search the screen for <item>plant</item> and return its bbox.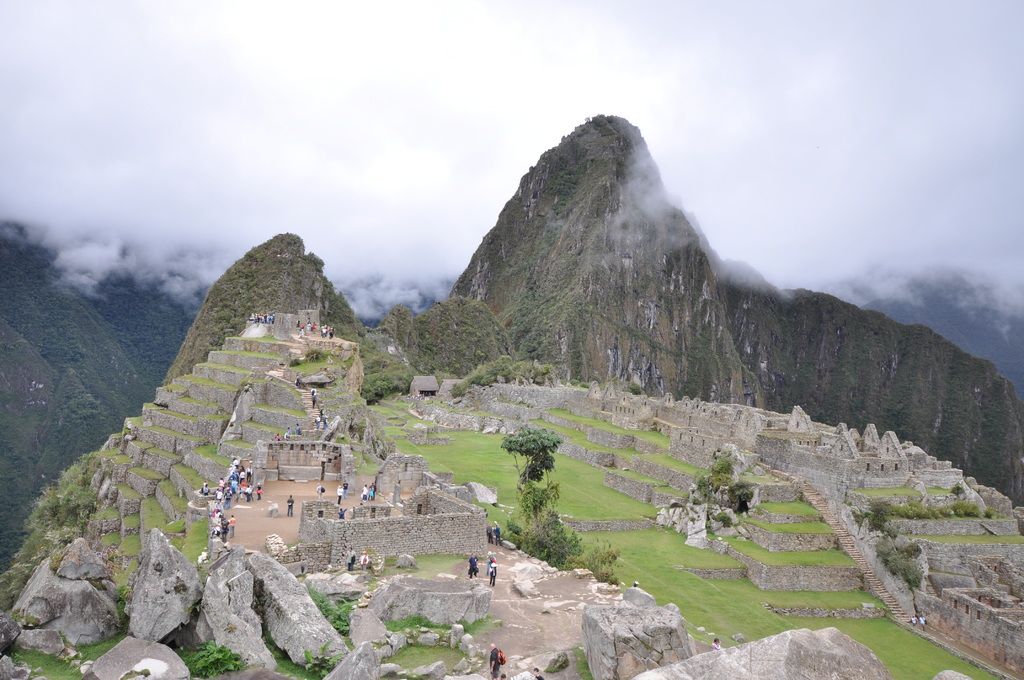
Found: <region>472, 362, 501, 374</region>.
